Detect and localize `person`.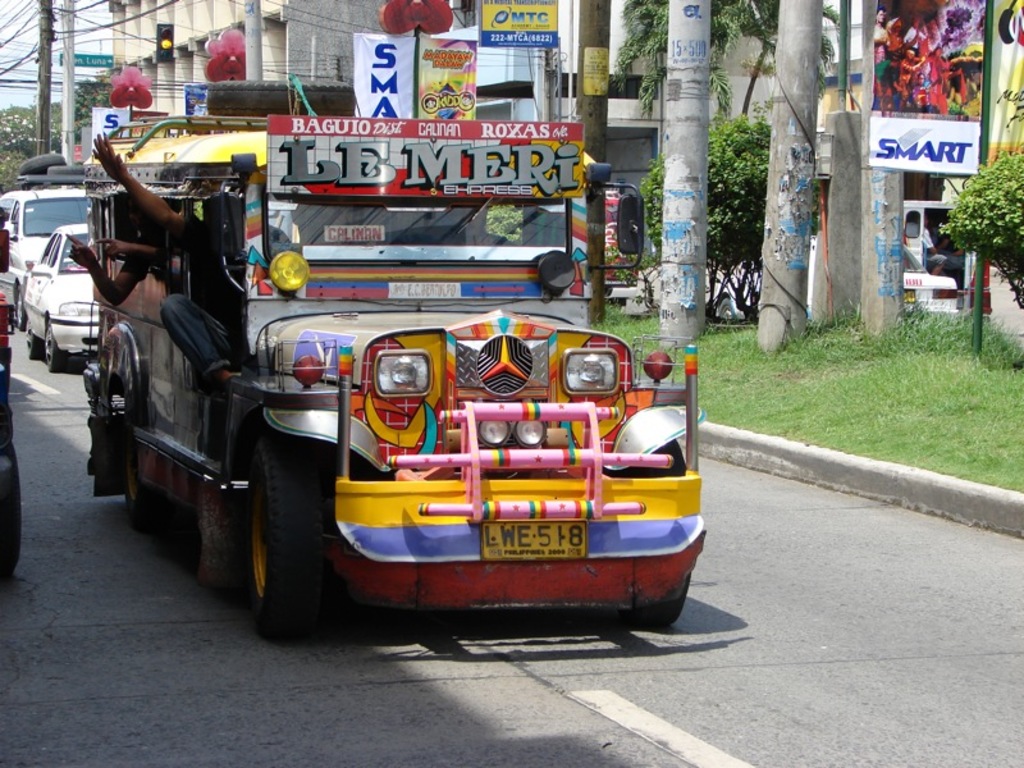
Localized at select_region(61, 198, 166, 307).
